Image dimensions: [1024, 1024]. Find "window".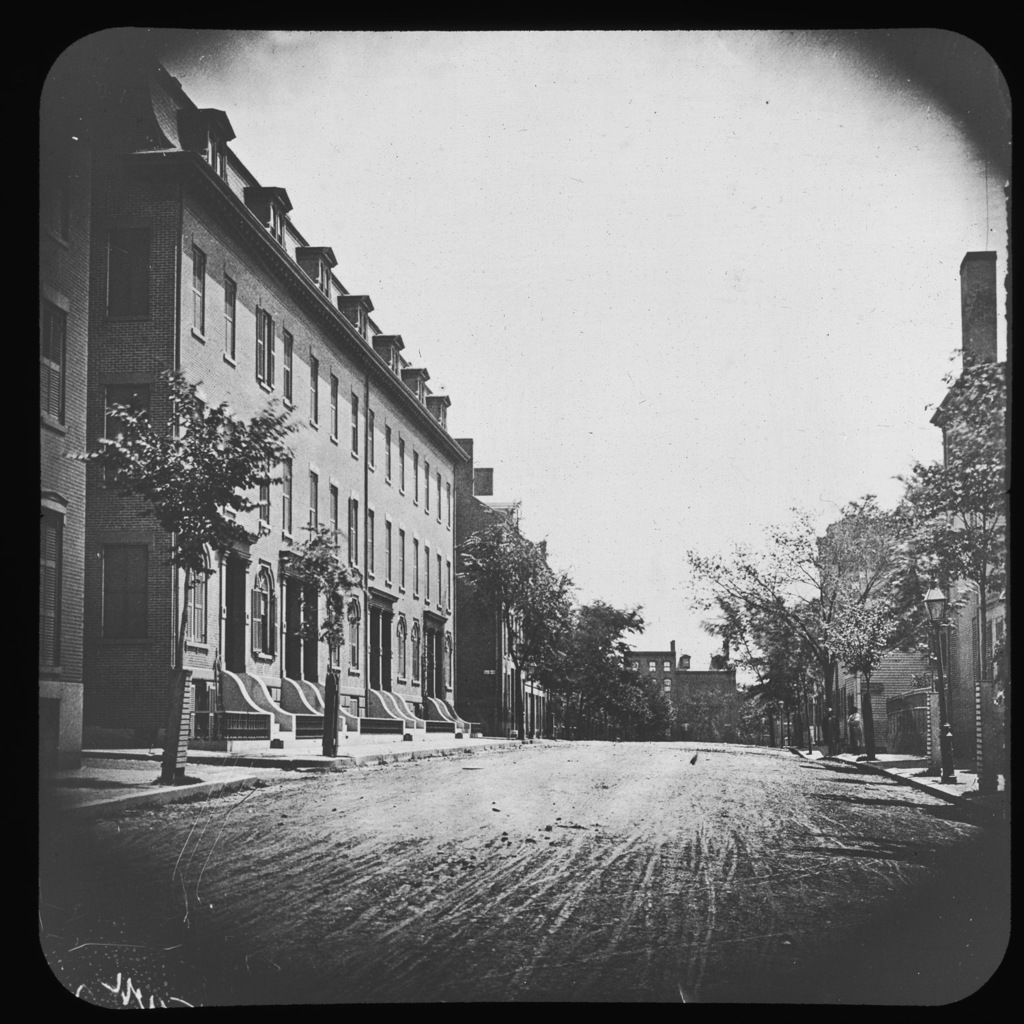
(left=442, top=561, right=451, bottom=615).
